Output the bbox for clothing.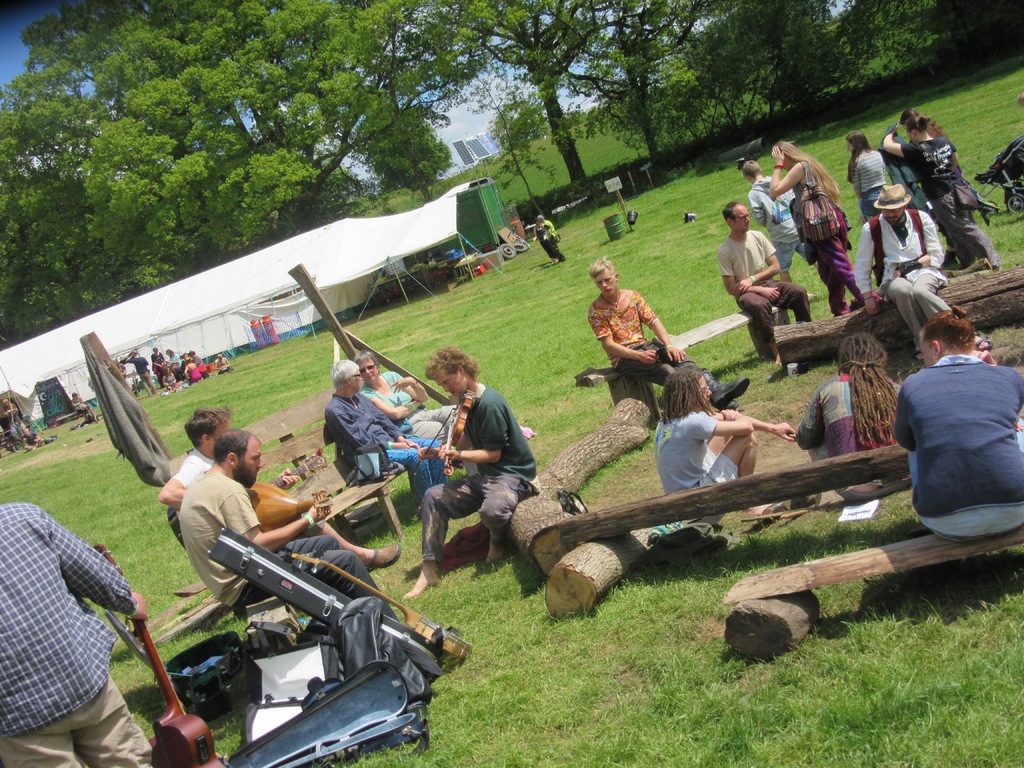
<box>796,371,907,502</box>.
